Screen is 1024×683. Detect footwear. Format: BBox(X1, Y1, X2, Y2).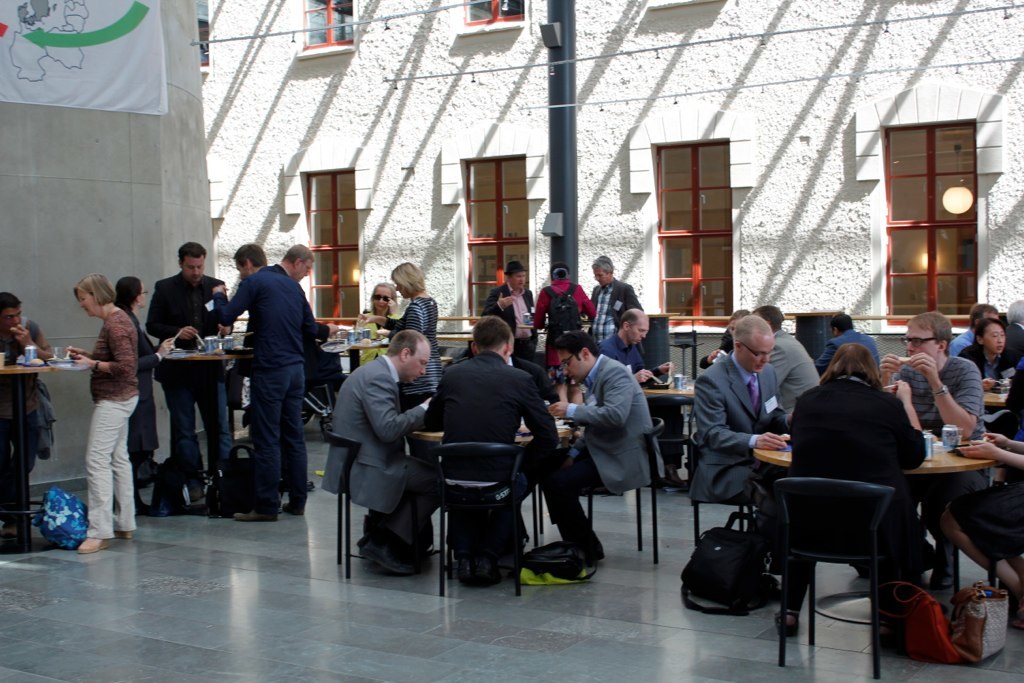
BBox(76, 538, 102, 554).
